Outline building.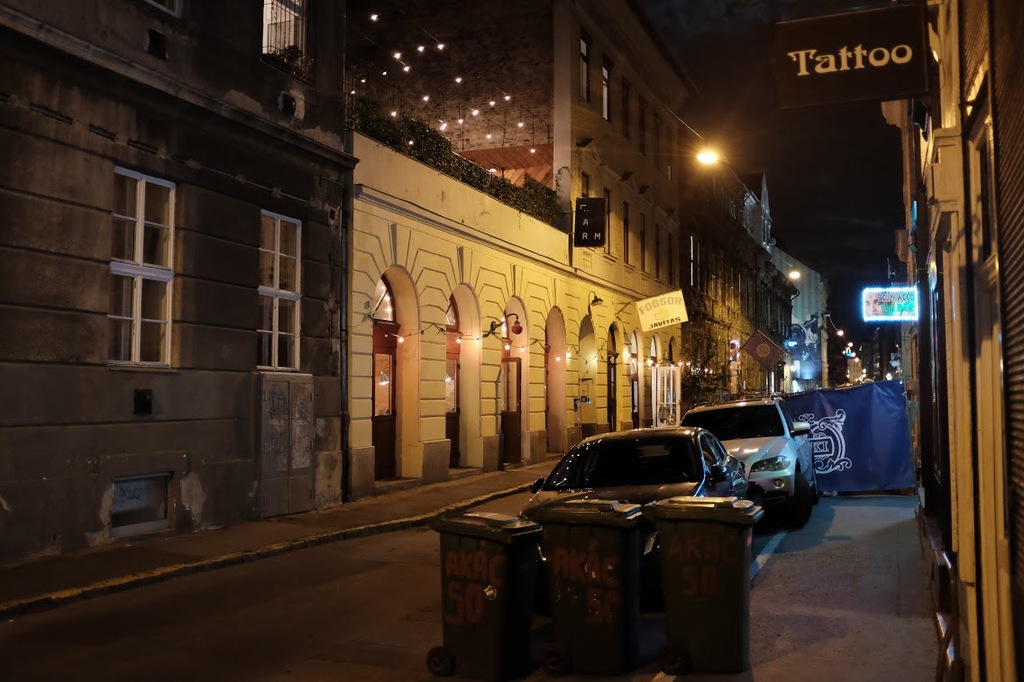
Outline: {"x1": 886, "y1": 0, "x2": 1023, "y2": 681}.
